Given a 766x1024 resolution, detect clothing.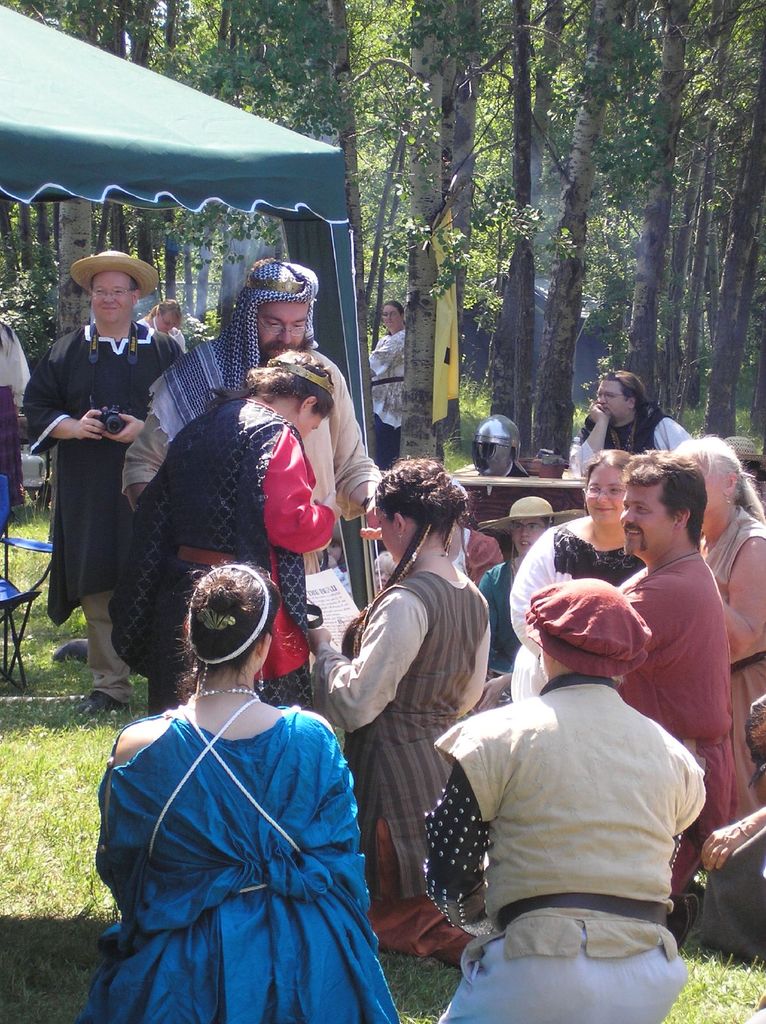
locate(611, 537, 765, 924).
